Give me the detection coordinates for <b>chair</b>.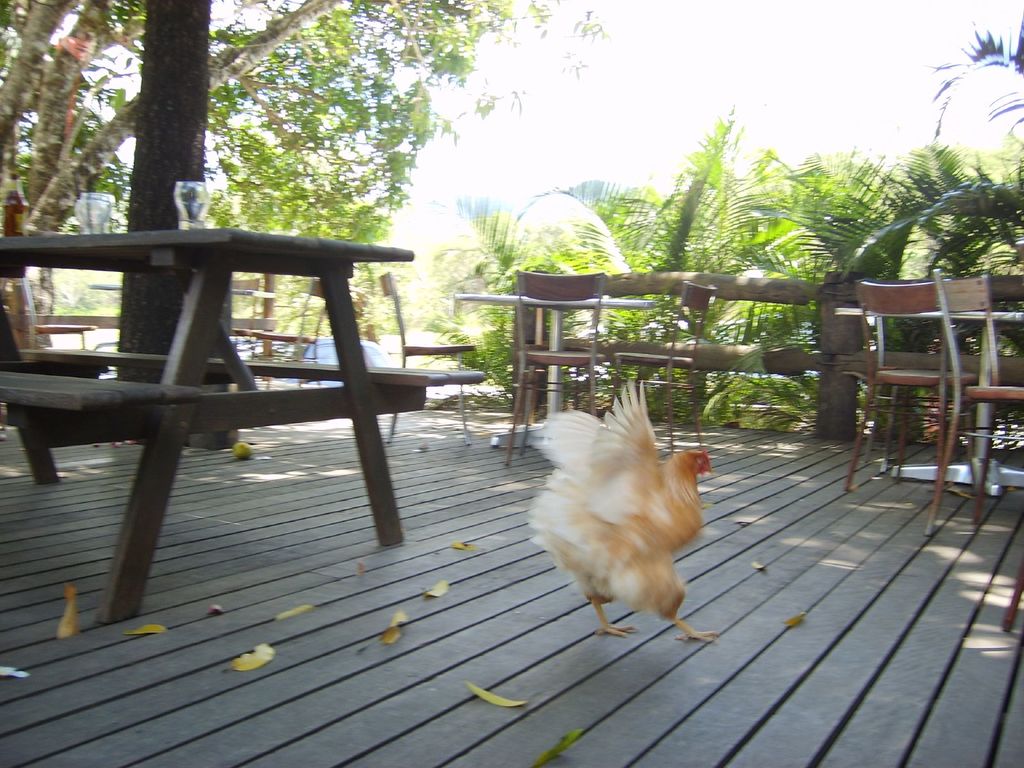
<region>17, 269, 93, 349</region>.
